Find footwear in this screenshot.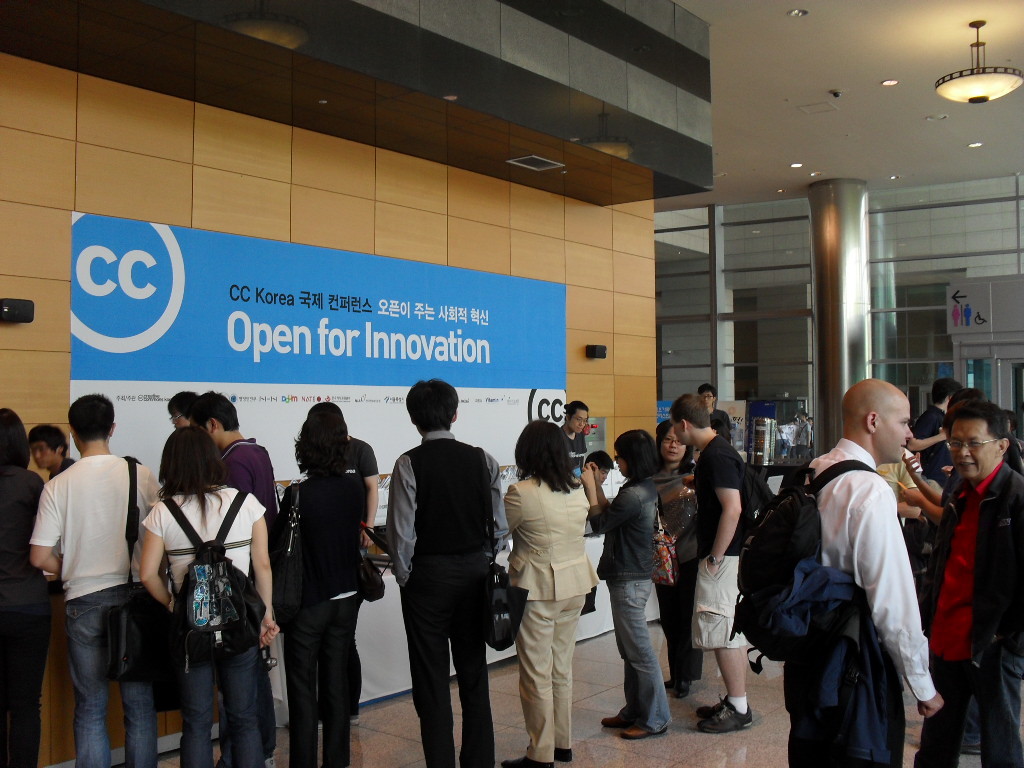
The bounding box for footwear is bbox=[601, 706, 639, 735].
